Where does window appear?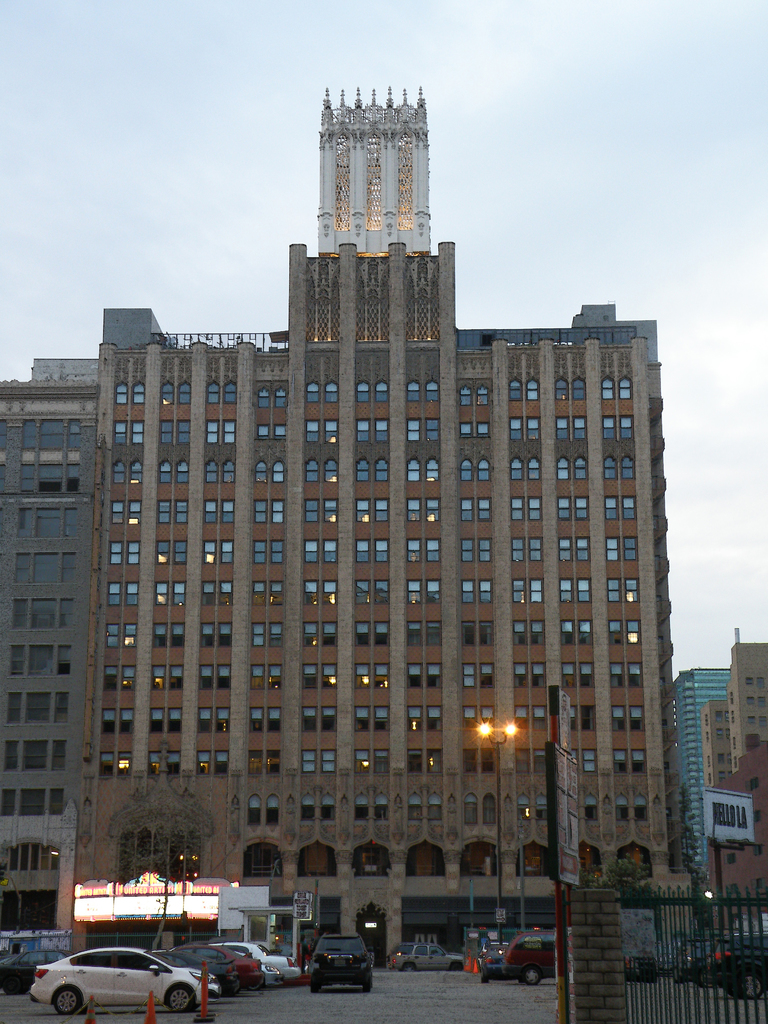
Appears at pyautogui.locateOnScreen(753, 676, 762, 685).
